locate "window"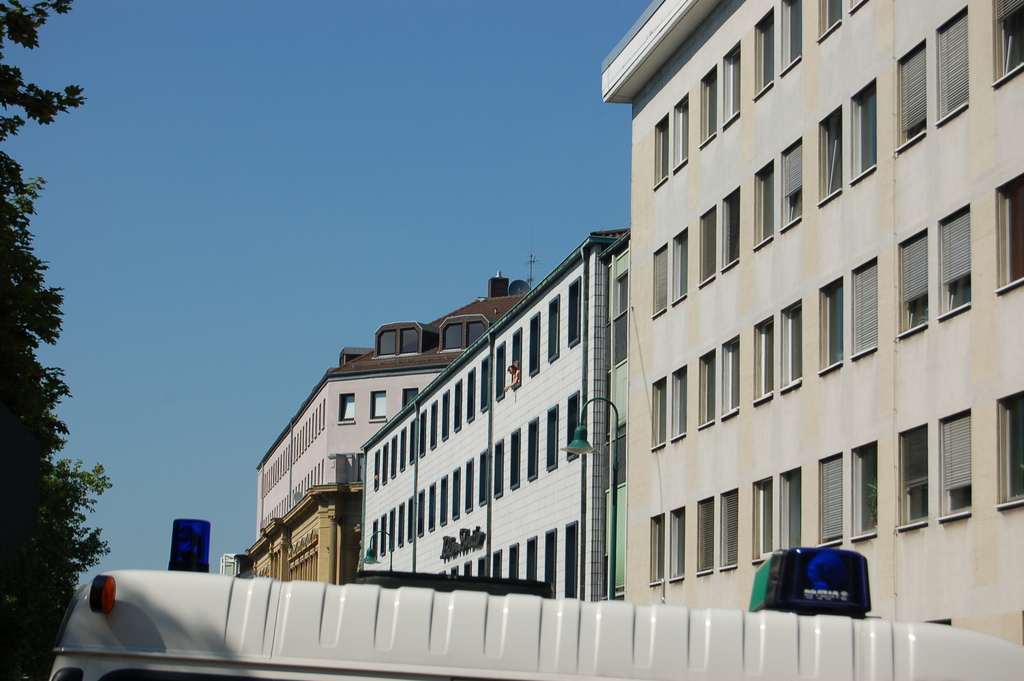
<box>780,304,806,385</box>
